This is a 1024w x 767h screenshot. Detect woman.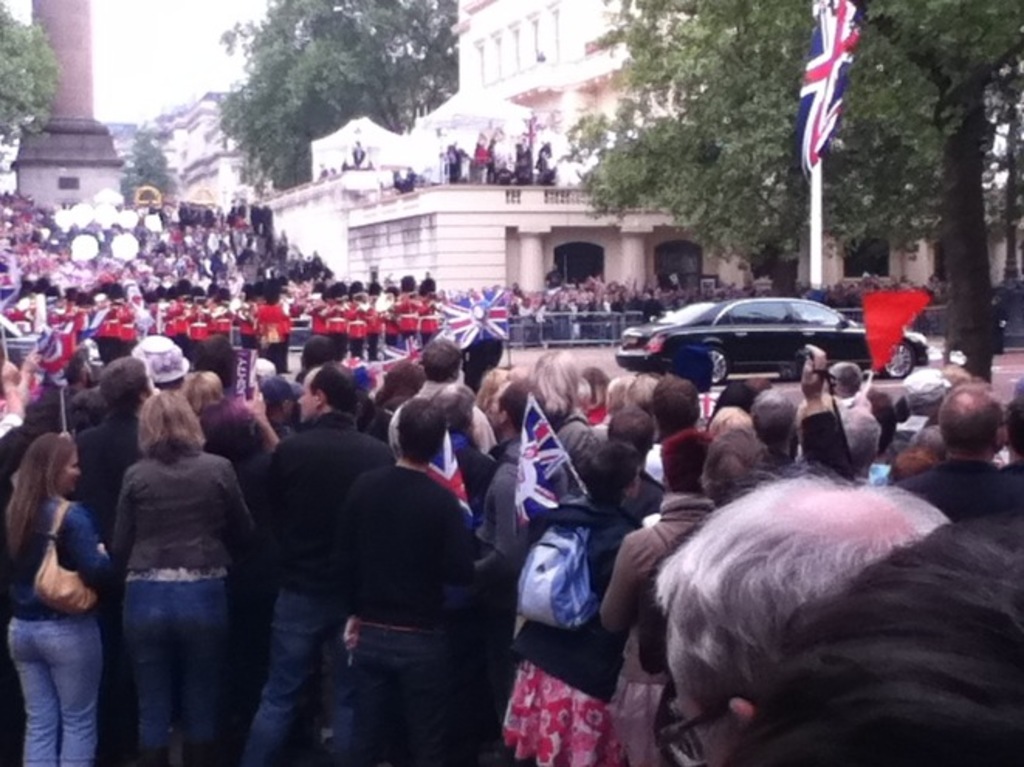
{"left": 0, "top": 434, "right": 118, "bottom": 765}.
